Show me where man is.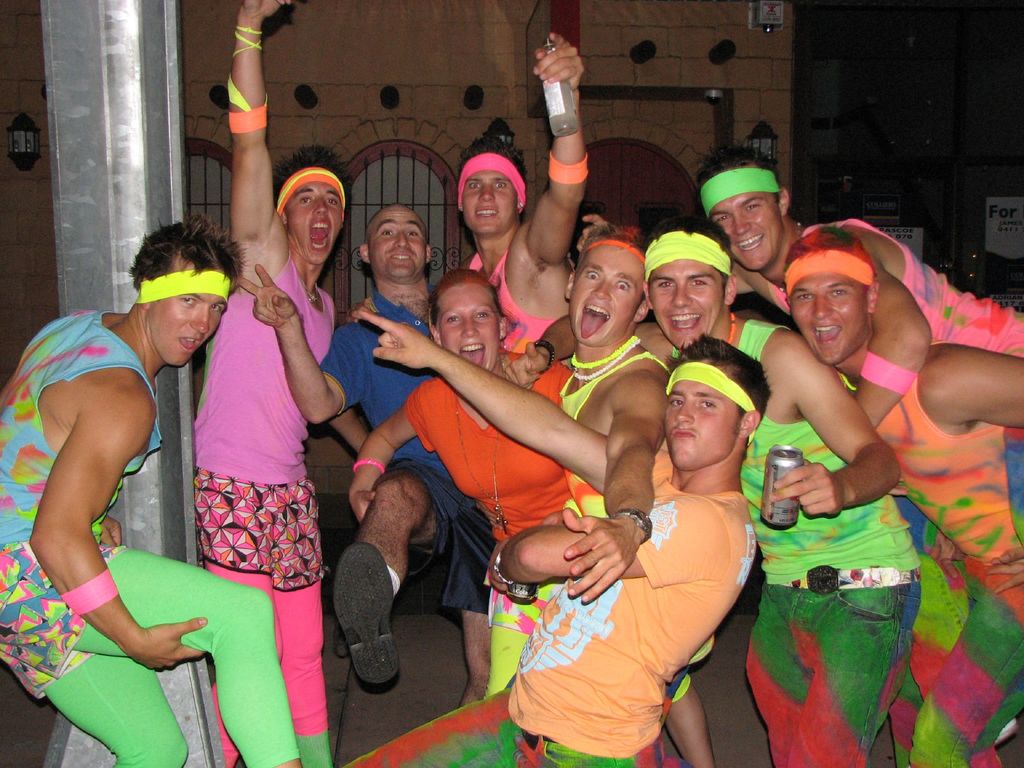
man is at x1=191, y1=1, x2=351, y2=764.
